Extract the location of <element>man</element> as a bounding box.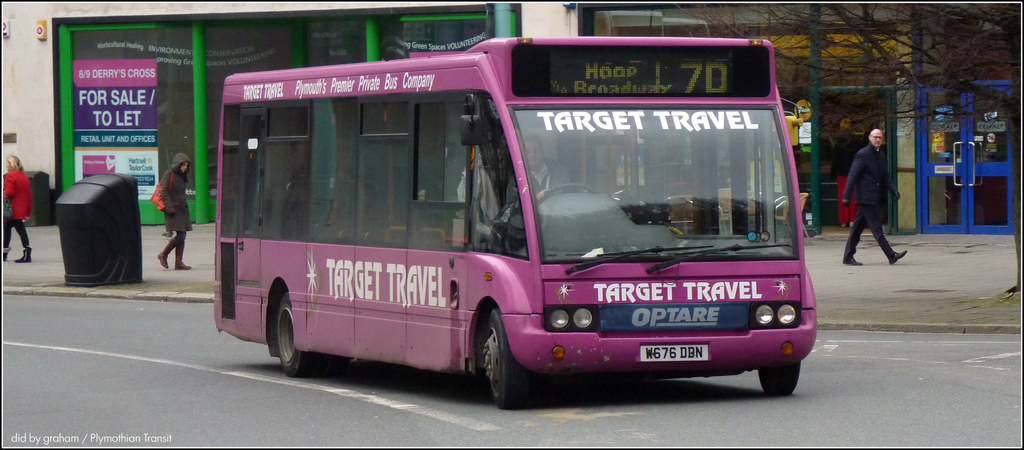
<region>844, 122, 909, 272</region>.
